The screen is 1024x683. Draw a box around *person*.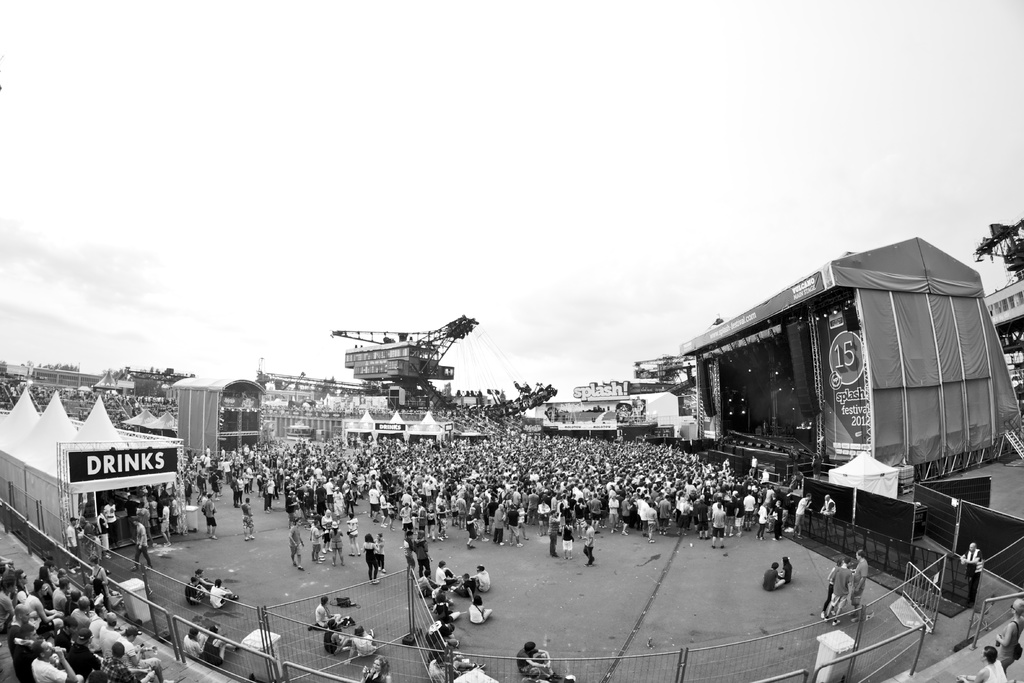
bbox=[850, 547, 864, 623].
